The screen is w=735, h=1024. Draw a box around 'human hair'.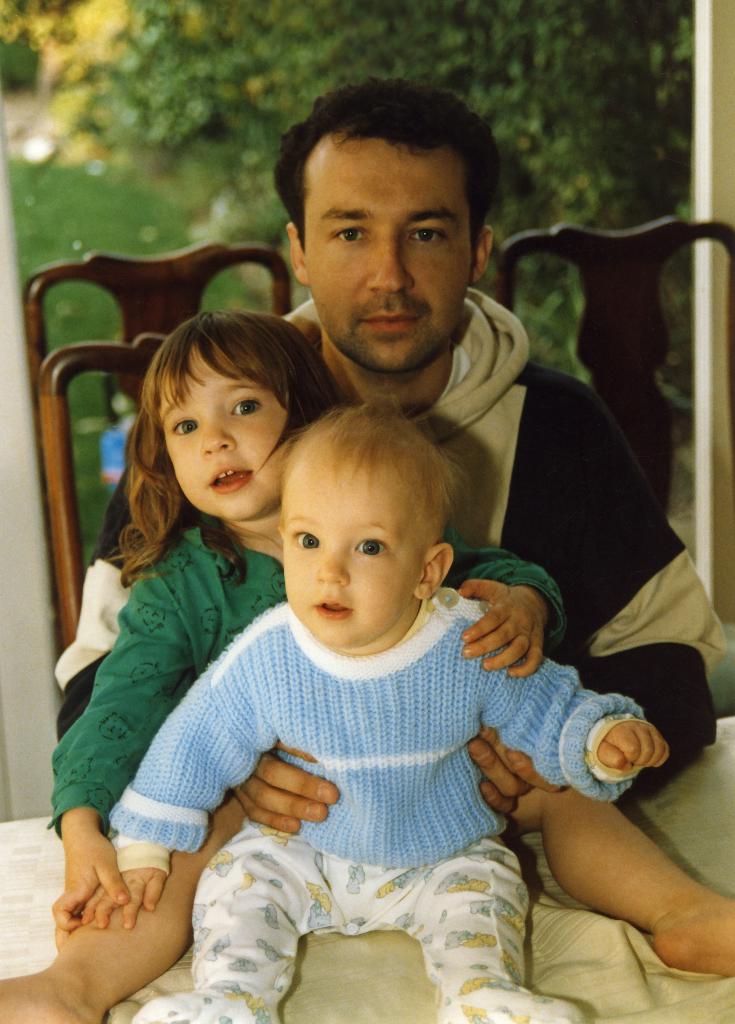
crop(279, 64, 515, 265).
